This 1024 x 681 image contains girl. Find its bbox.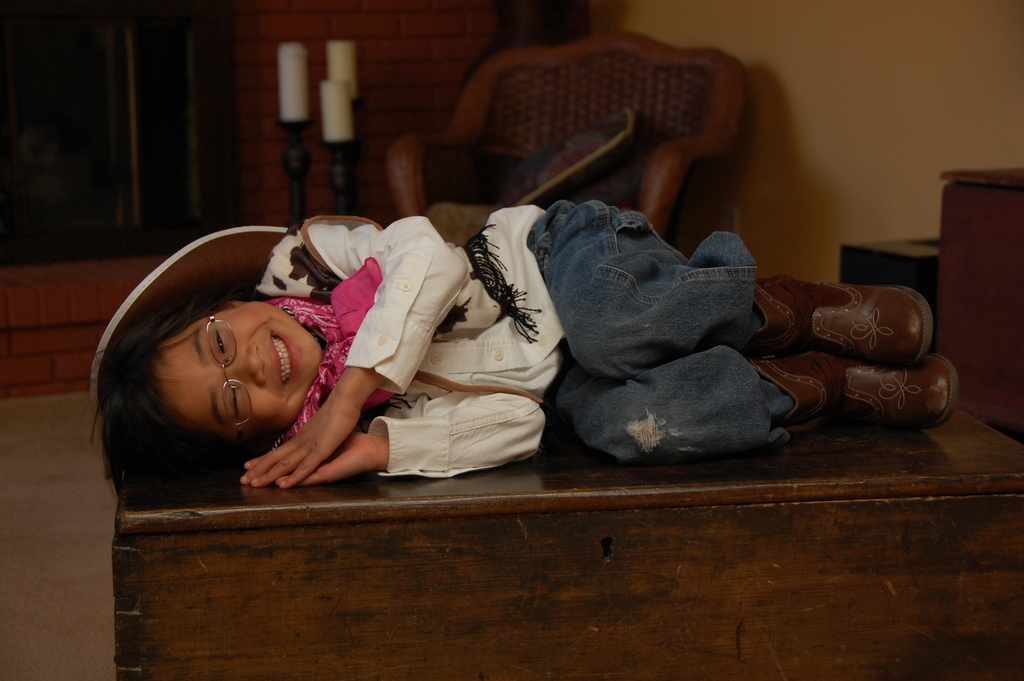
<region>95, 200, 959, 498</region>.
